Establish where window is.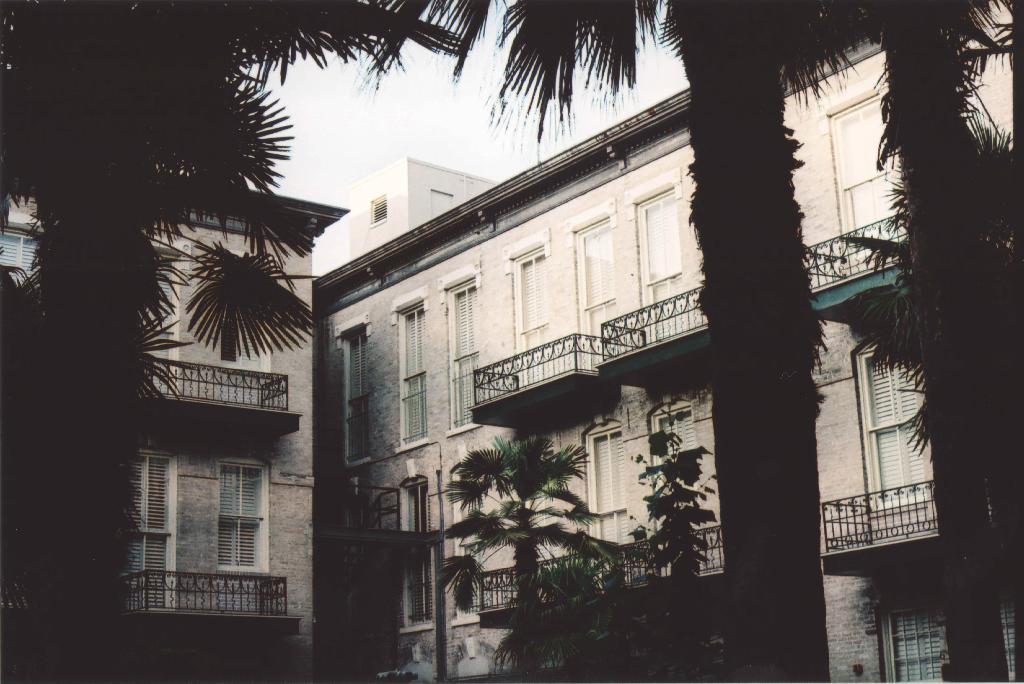
Established at {"left": 872, "top": 573, "right": 1023, "bottom": 683}.
